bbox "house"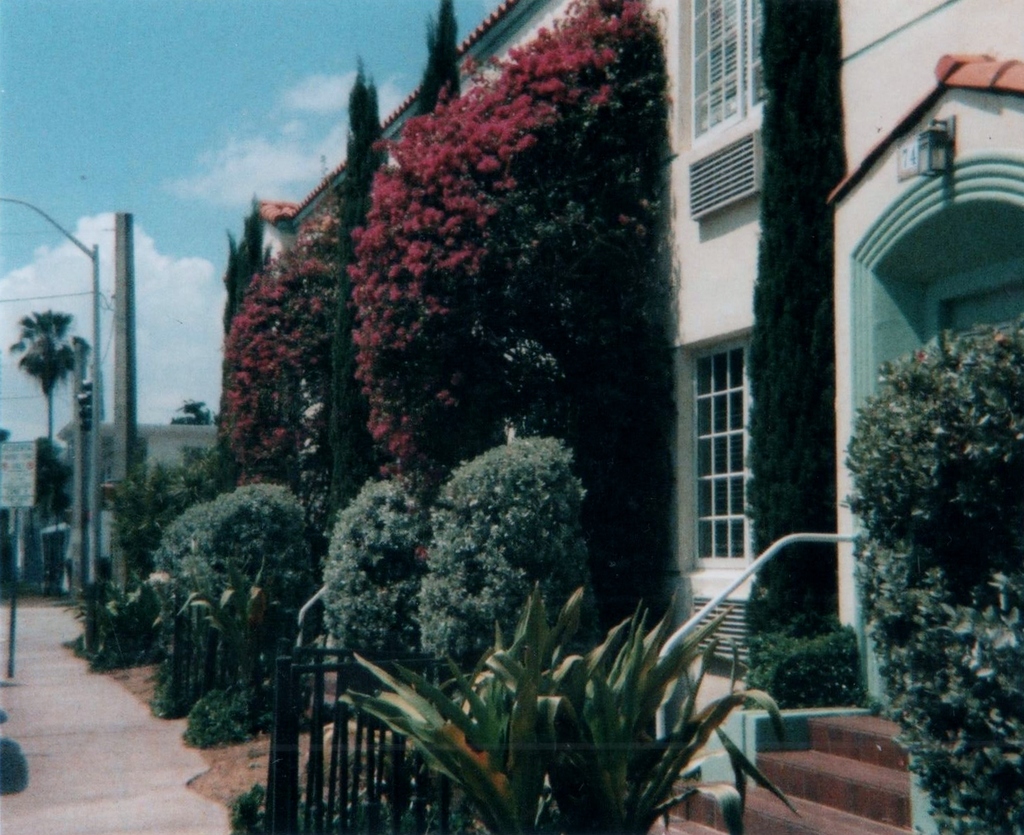
select_region(54, 417, 222, 597)
